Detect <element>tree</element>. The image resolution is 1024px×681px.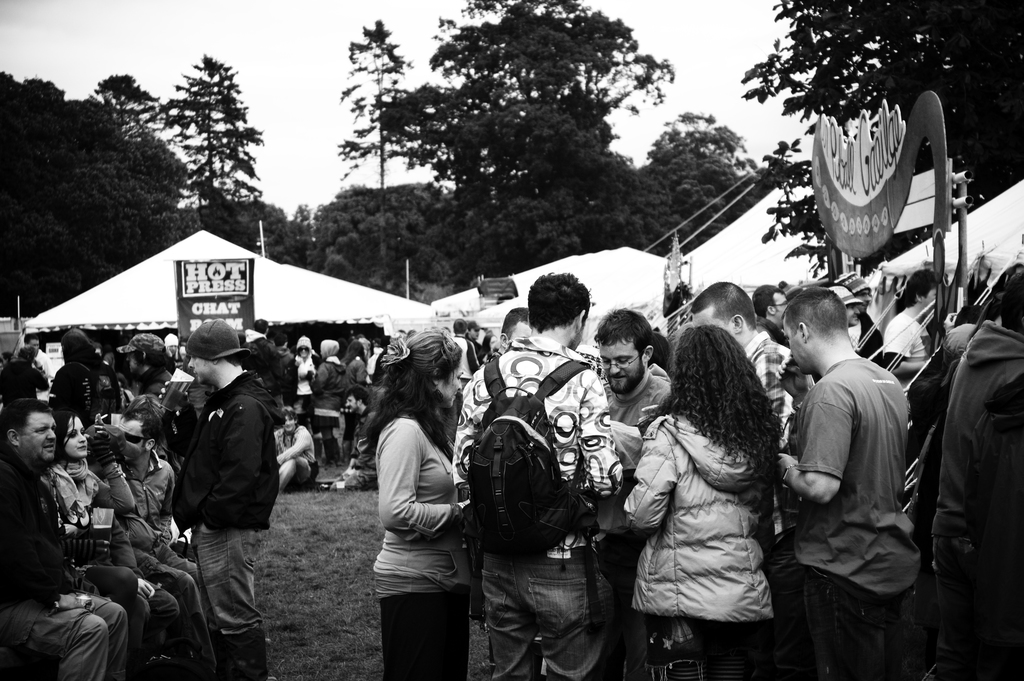
(150,49,269,227).
